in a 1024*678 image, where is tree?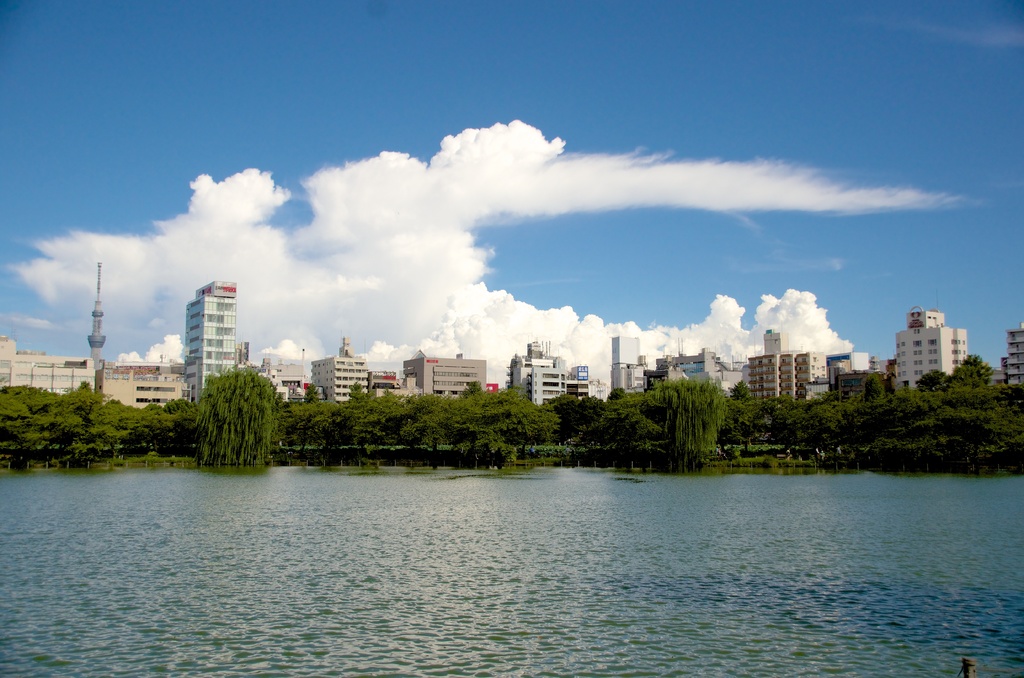
box=[195, 371, 283, 474].
